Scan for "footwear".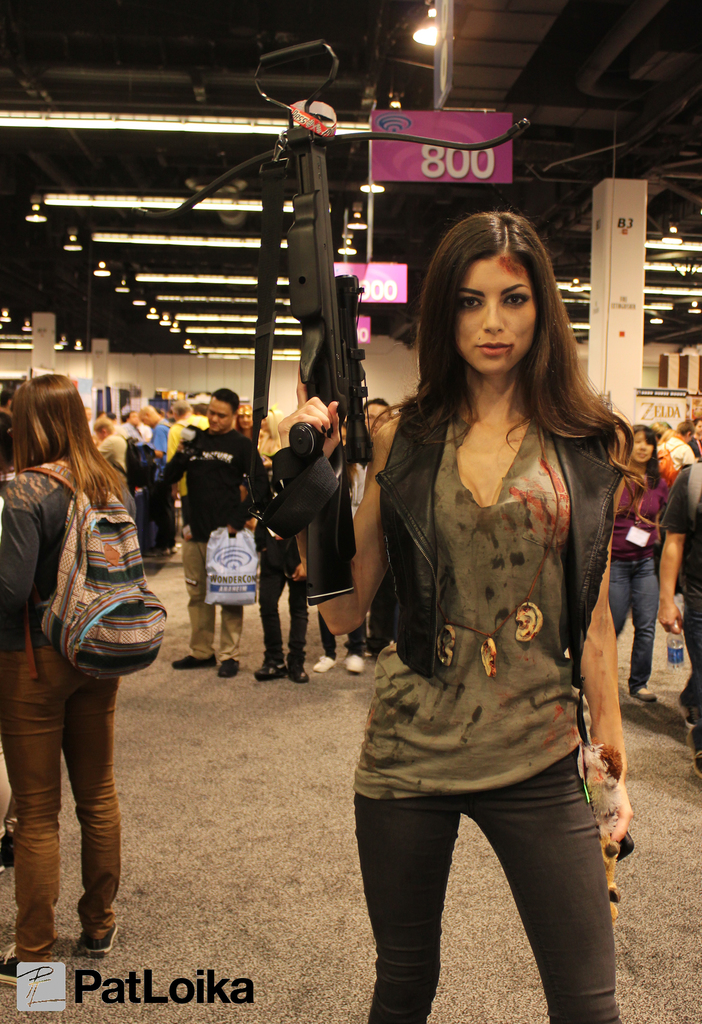
Scan result: locate(0, 829, 16, 869).
